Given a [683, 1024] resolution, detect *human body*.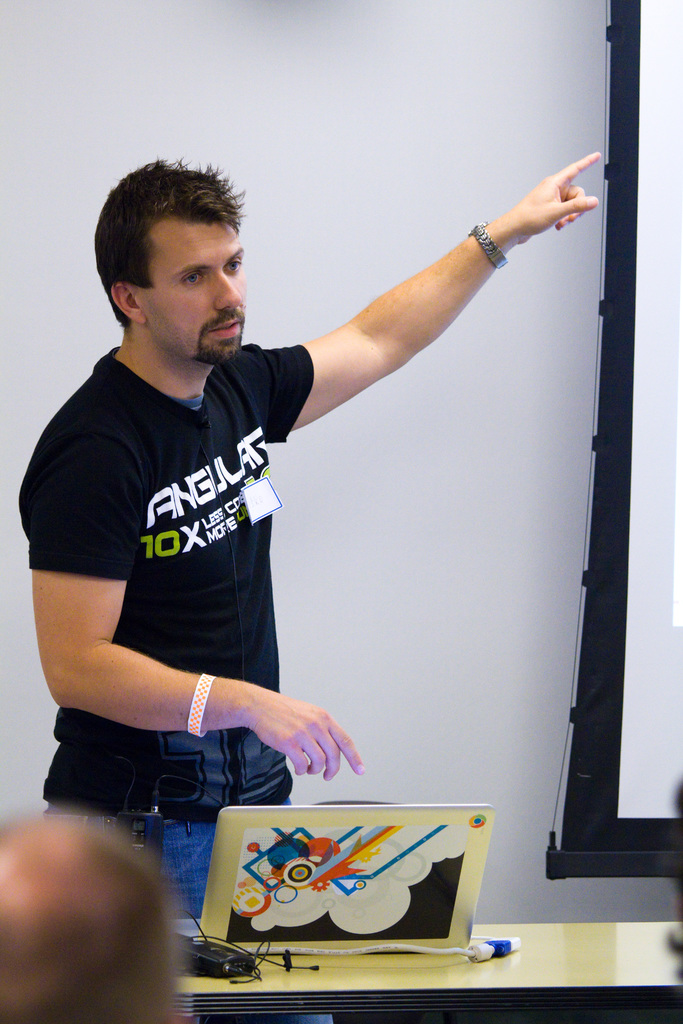
BBox(19, 151, 600, 917).
